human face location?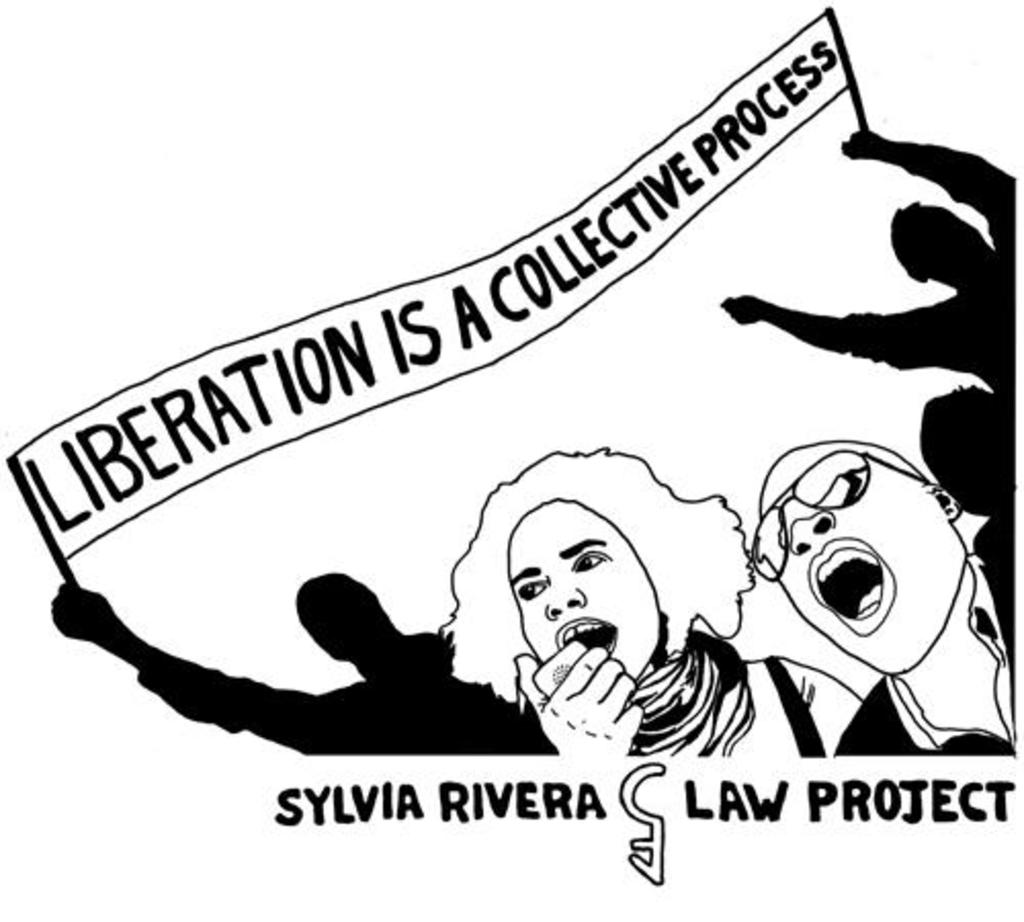
select_region(752, 451, 973, 672)
